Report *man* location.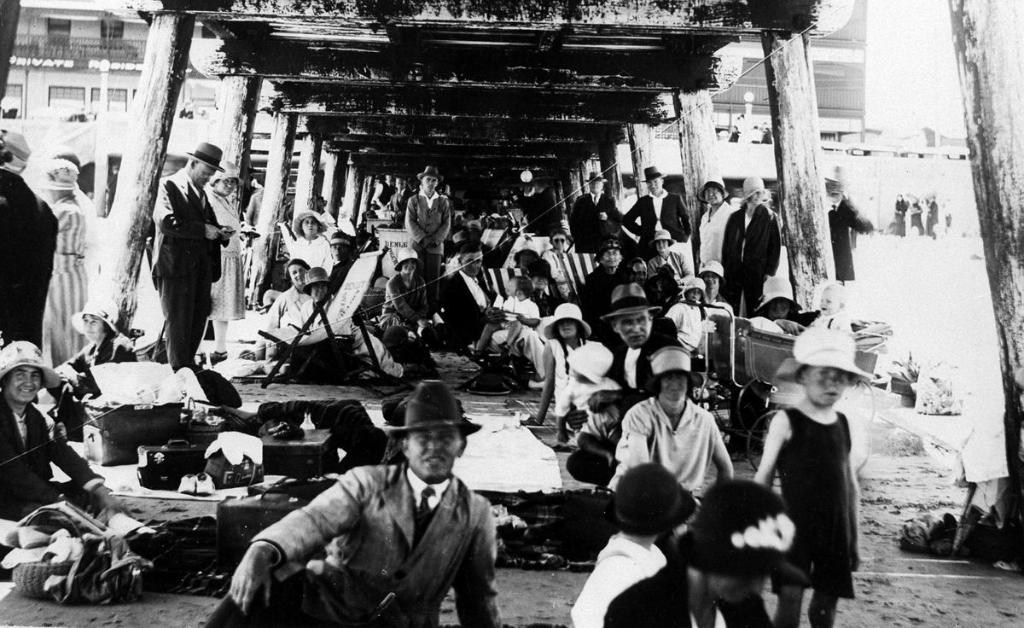
Report: [x1=403, y1=169, x2=460, y2=271].
